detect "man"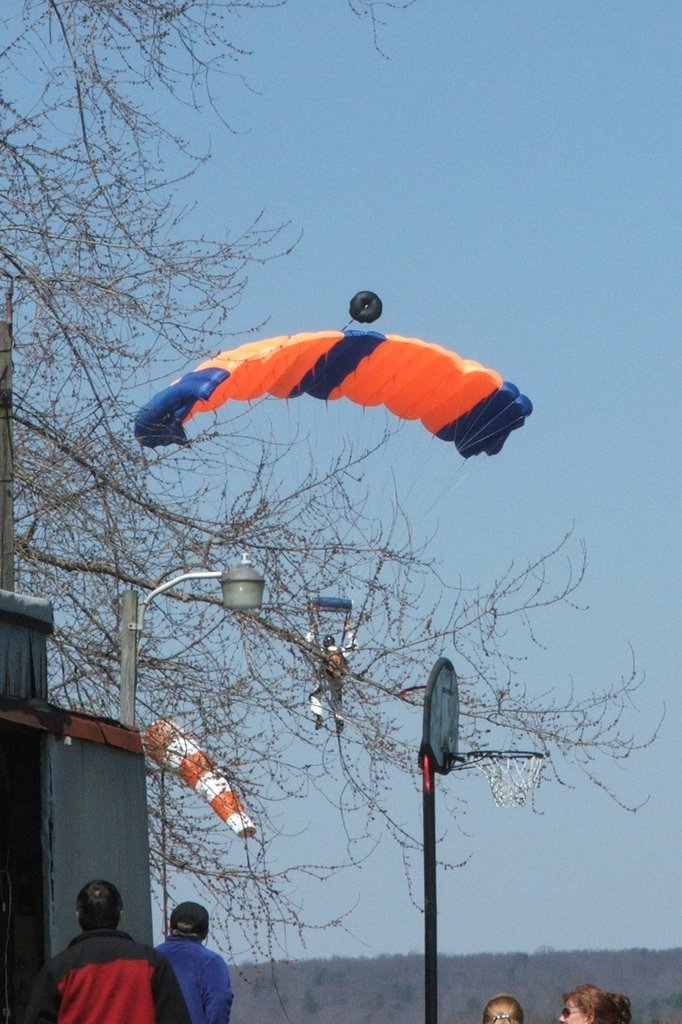
<region>302, 620, 361, 735</region>
